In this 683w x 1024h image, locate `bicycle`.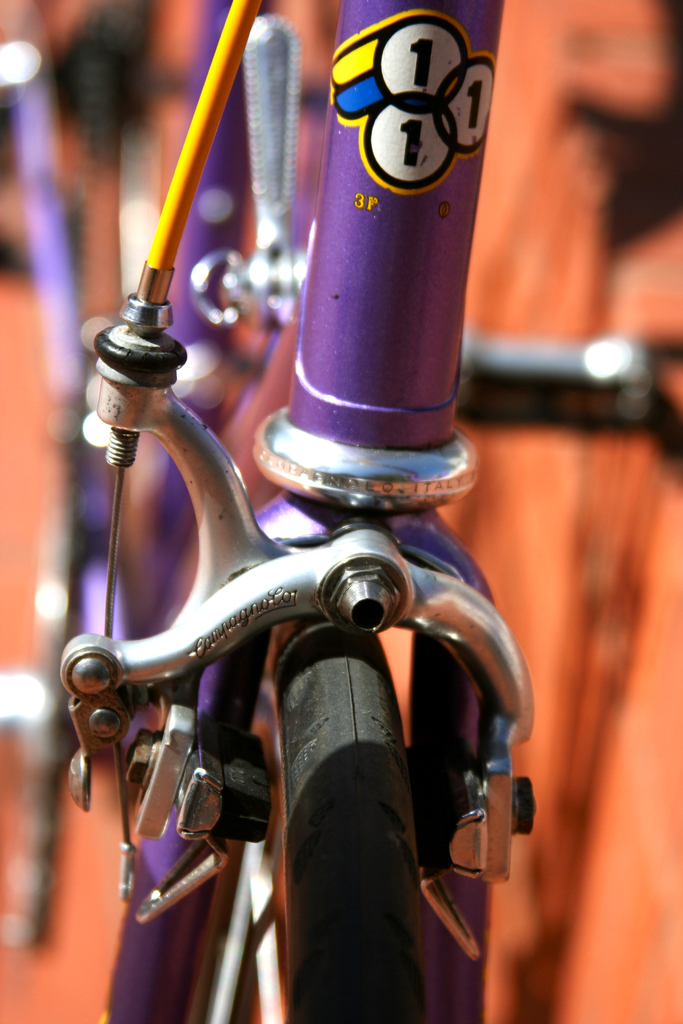
Bounding box: [0,0,539,1023].
